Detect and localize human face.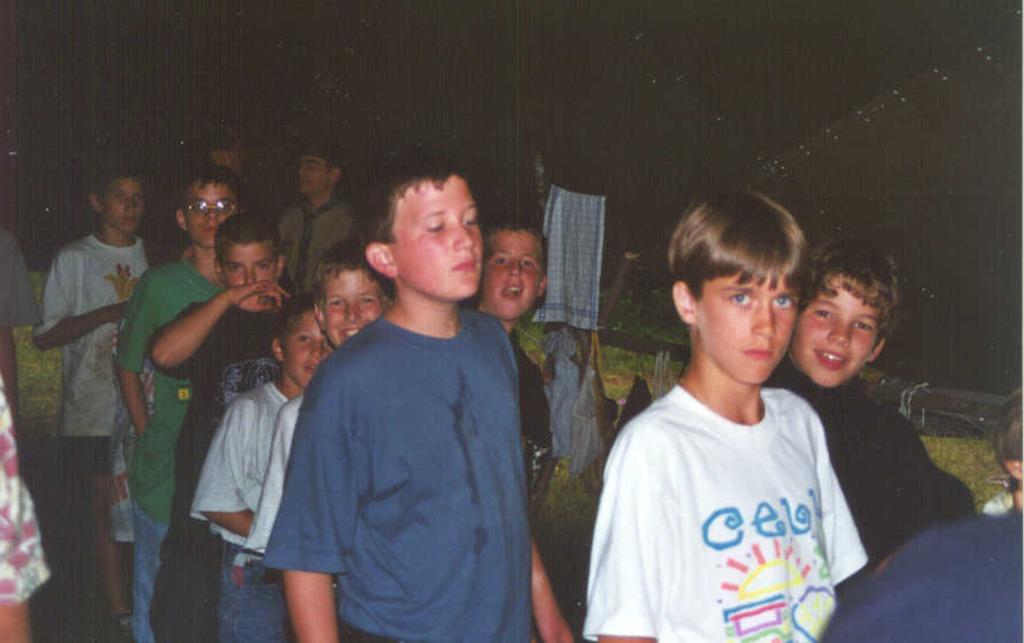
Localized at 793, 287, 880, 388.
